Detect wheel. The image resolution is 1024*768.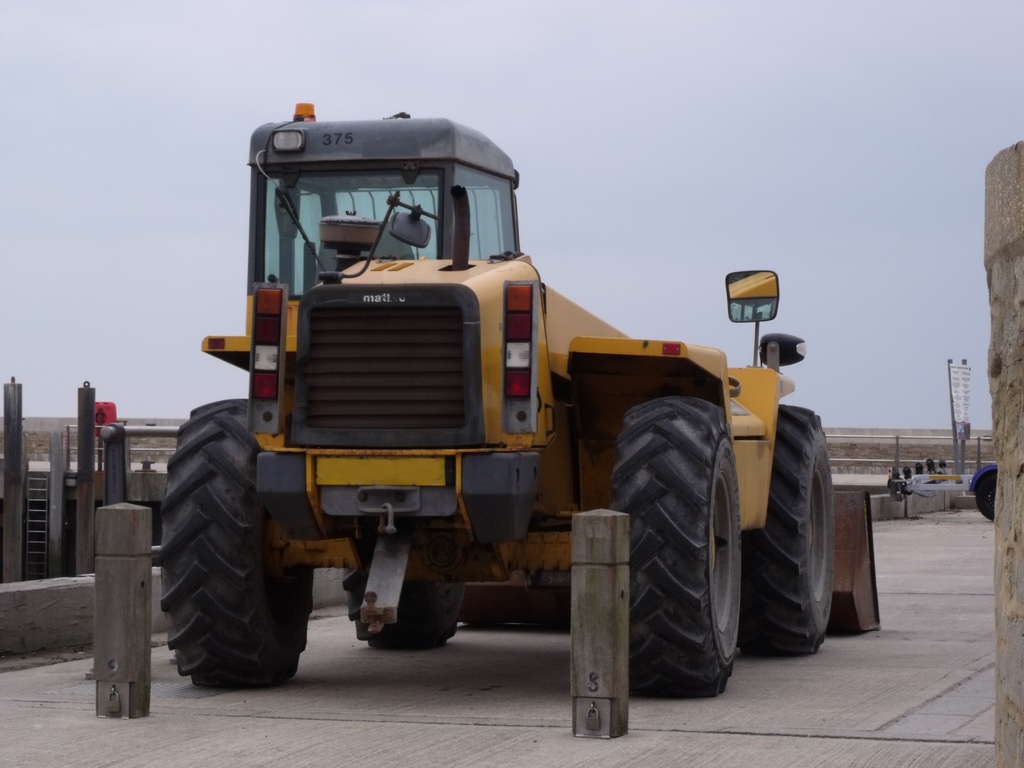
Rect(150, 394, 312, 692).
